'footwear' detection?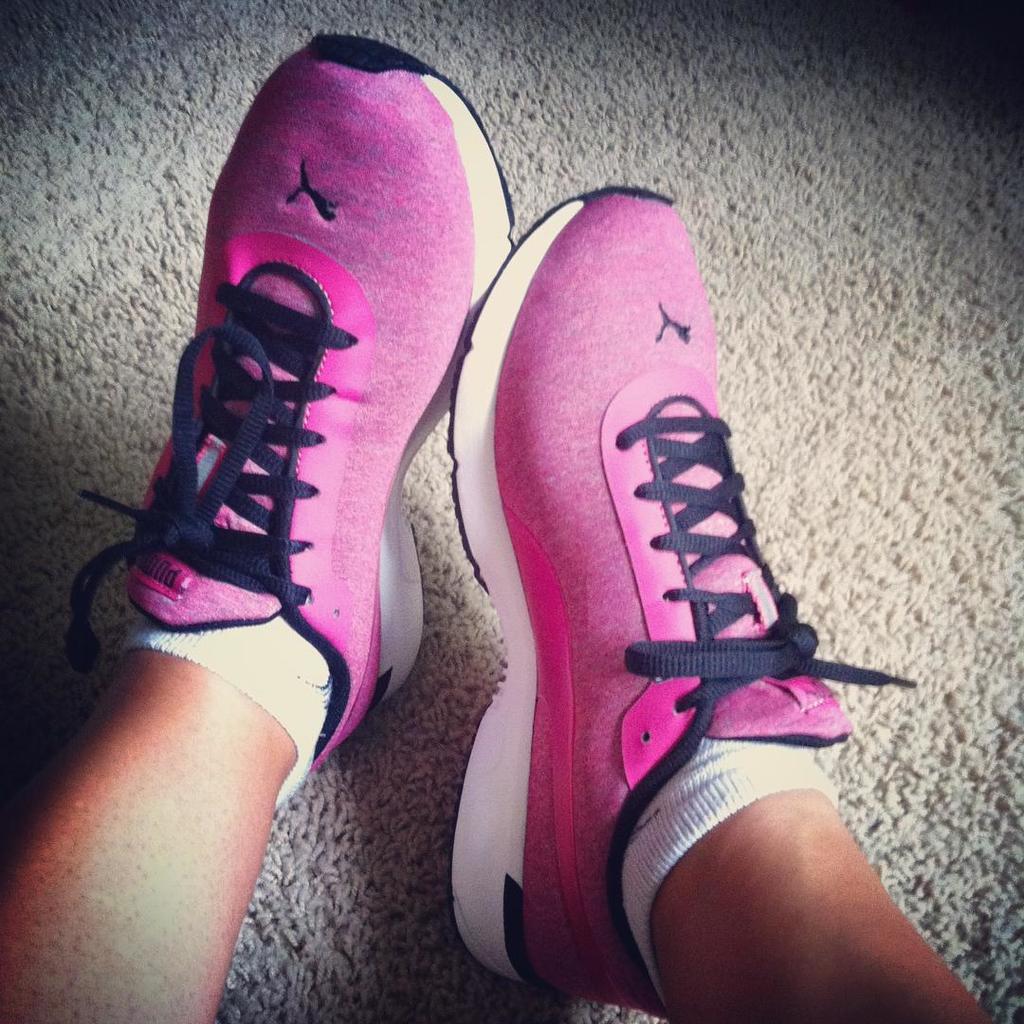
<bbox>438, 191, 923, 1023</bbox>
